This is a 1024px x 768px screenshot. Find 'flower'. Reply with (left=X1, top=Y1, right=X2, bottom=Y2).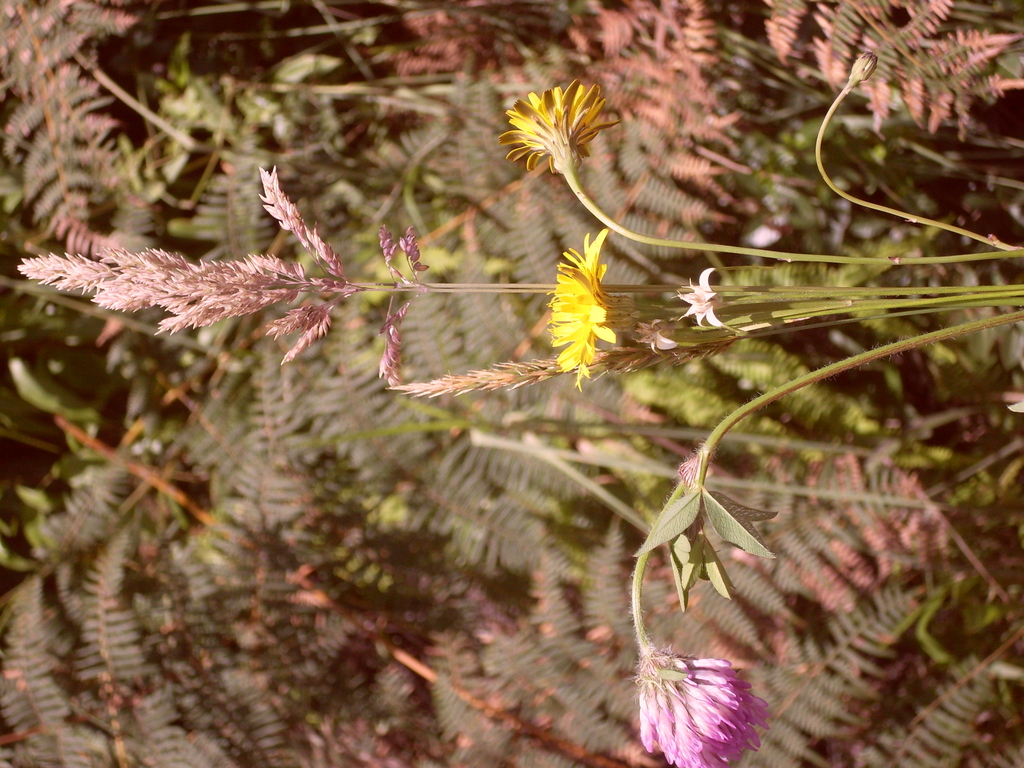
(left=538, top=226, right=636, bottom=398).
